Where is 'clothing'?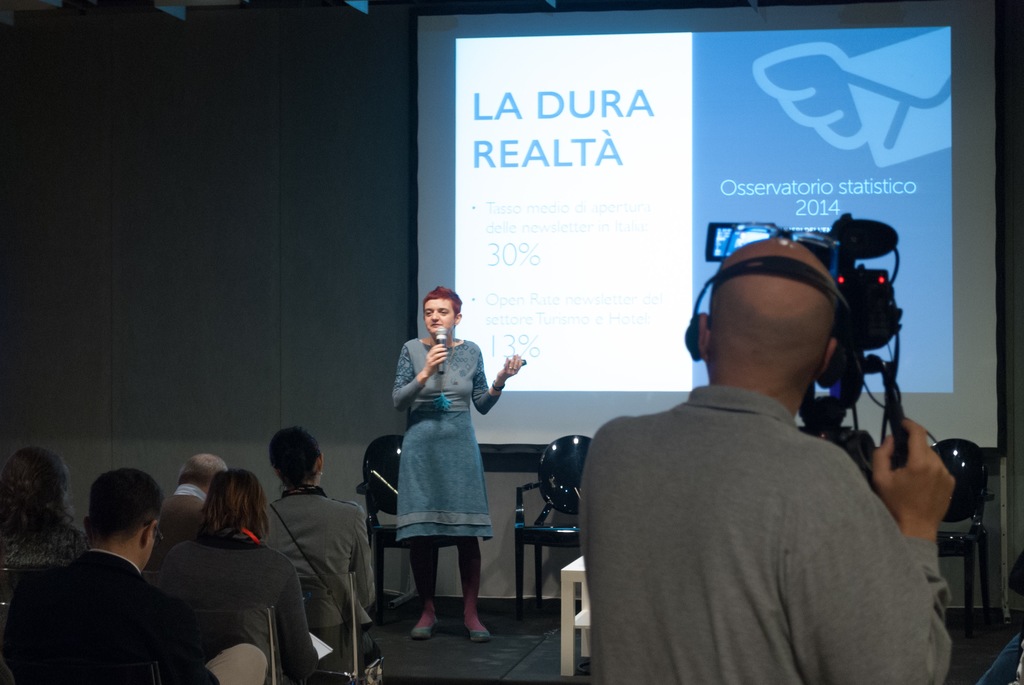
Rect(578, 385, 949, 684).
